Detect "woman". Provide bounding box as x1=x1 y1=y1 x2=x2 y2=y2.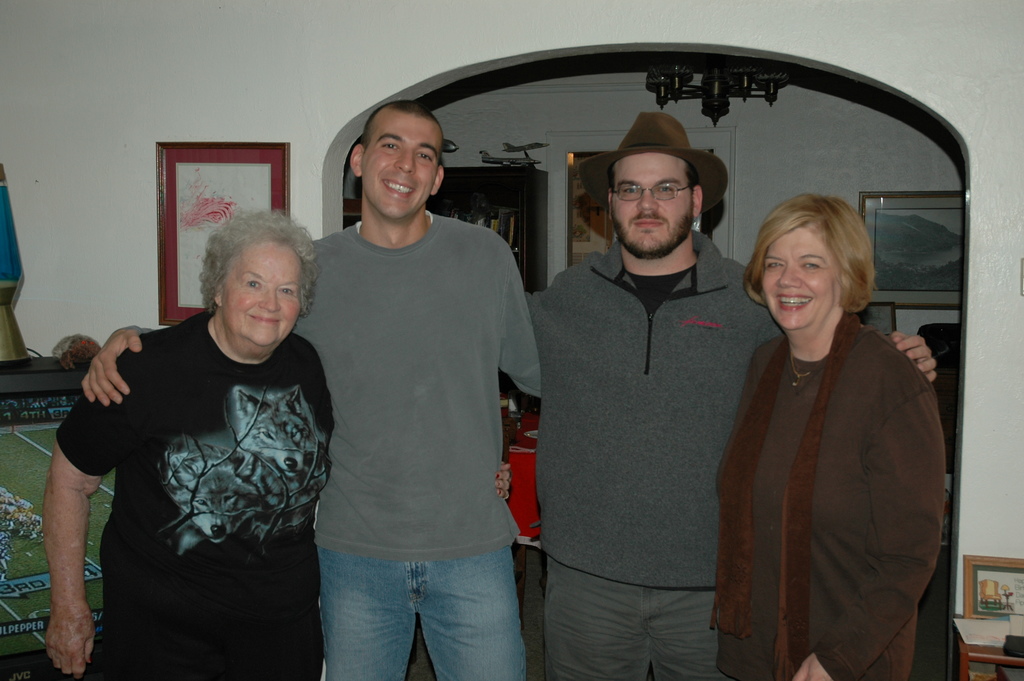
x1=699 y1=167 x2=942 y2=680.
